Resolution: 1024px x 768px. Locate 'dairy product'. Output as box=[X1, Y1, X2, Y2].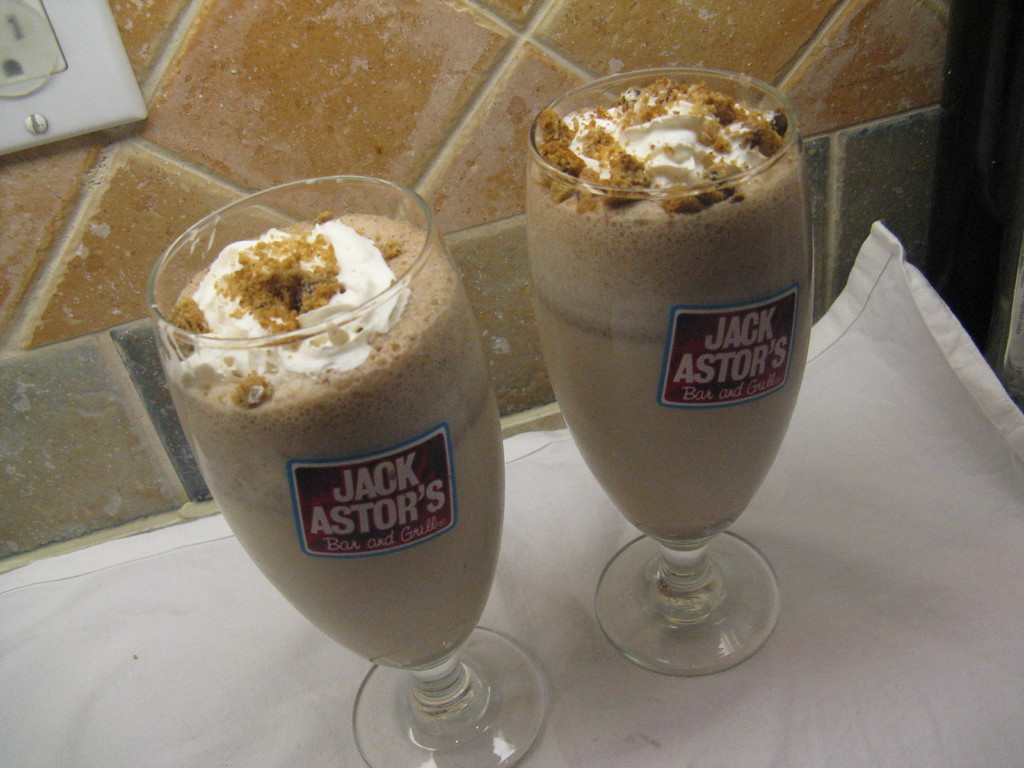
box=[545, 73, 813, 534].
